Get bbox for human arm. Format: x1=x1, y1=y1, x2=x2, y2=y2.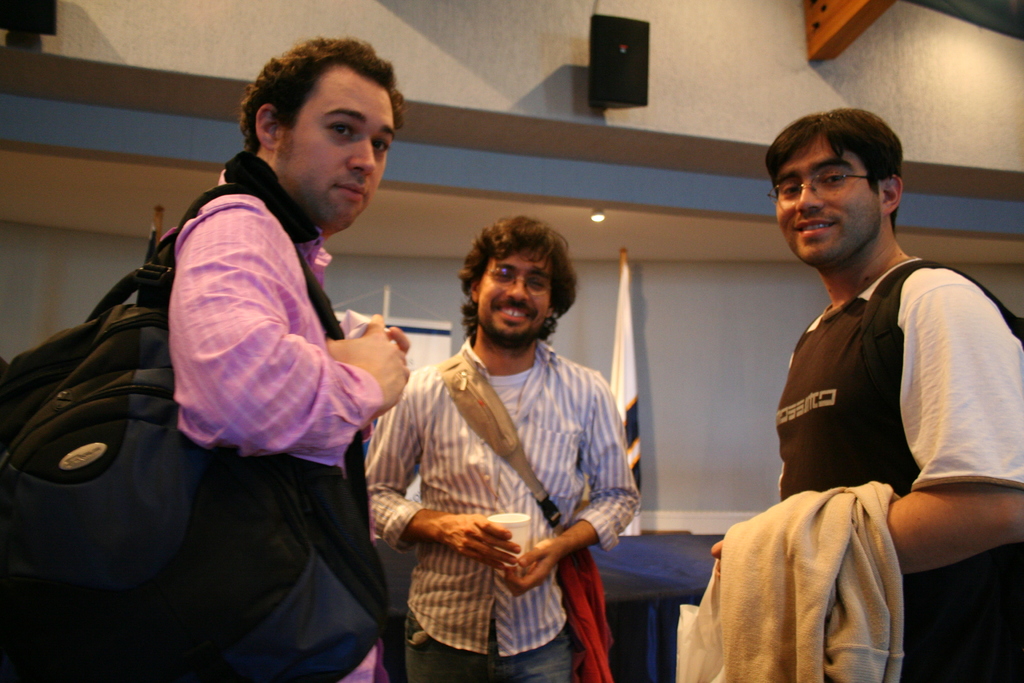
x1=713, y1=274, x2=1023, y2=561.
